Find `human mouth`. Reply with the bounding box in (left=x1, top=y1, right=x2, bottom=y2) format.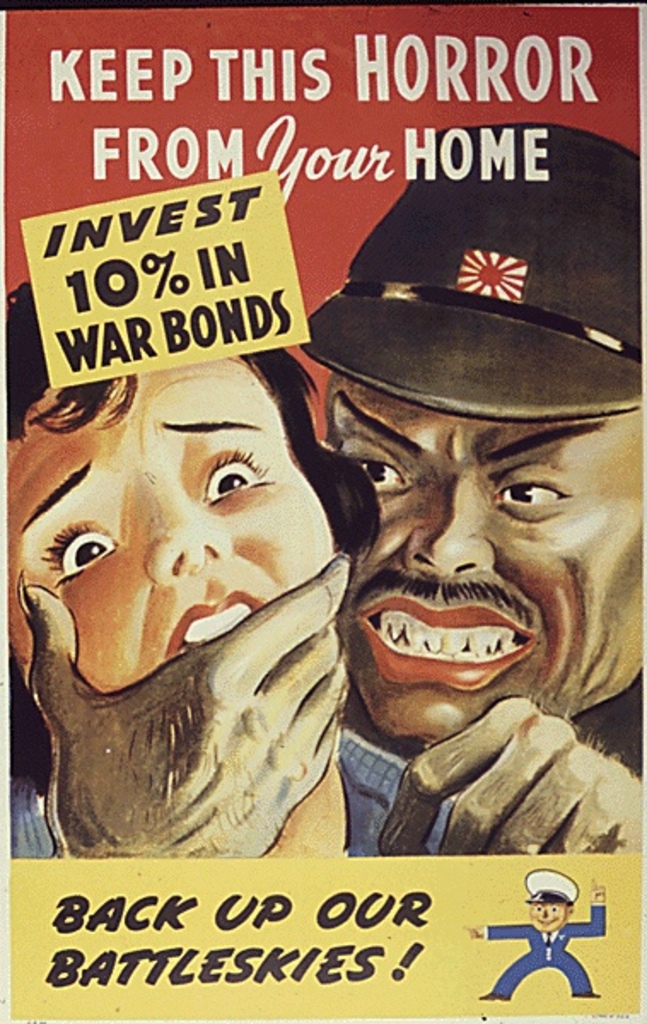
(left=172, top=599, right=258, bottom=655).
